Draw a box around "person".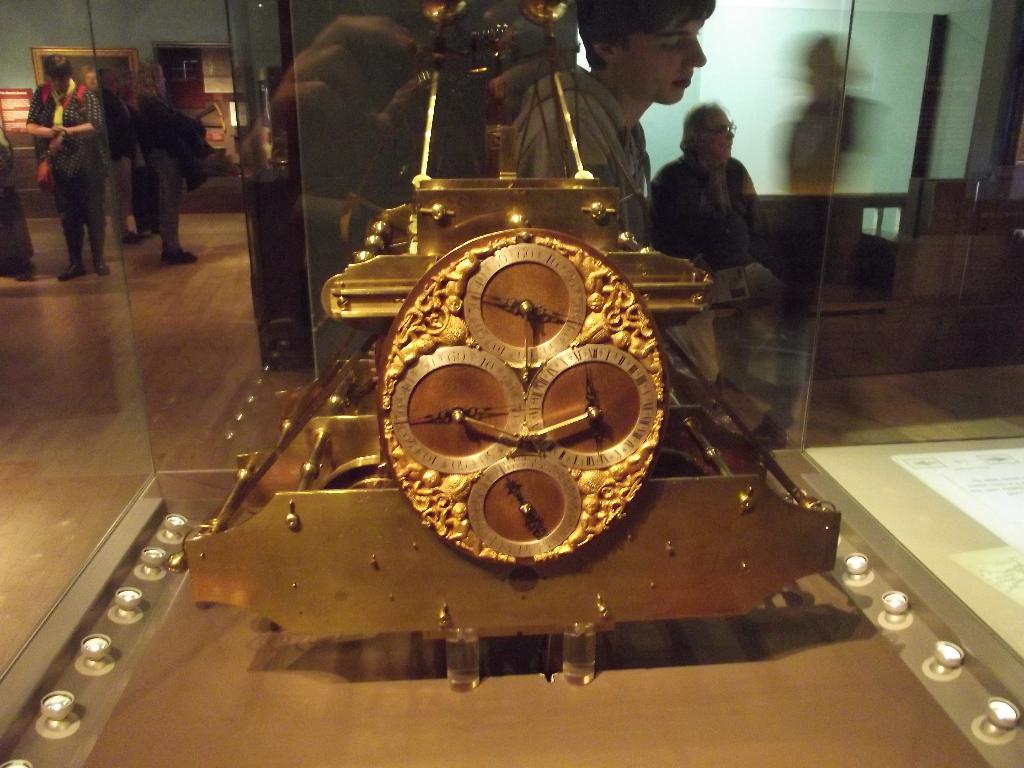
<region>127, 63, 206, 260</region>.
